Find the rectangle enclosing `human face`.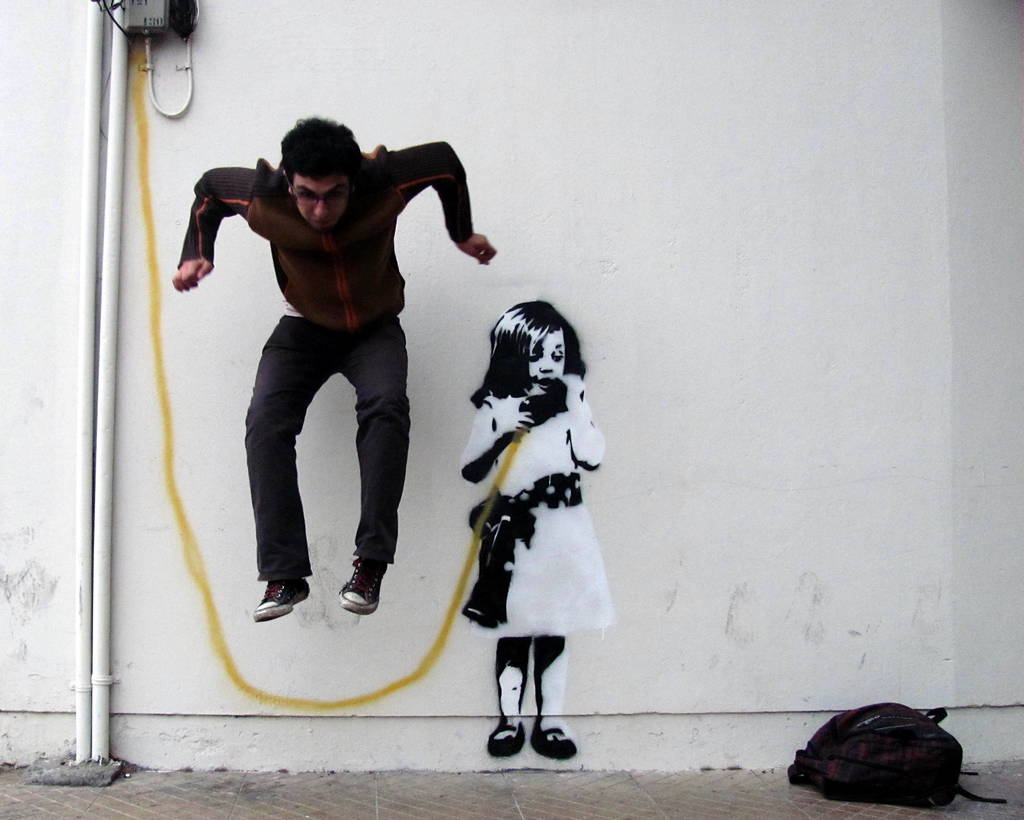
293 176 351 230.
